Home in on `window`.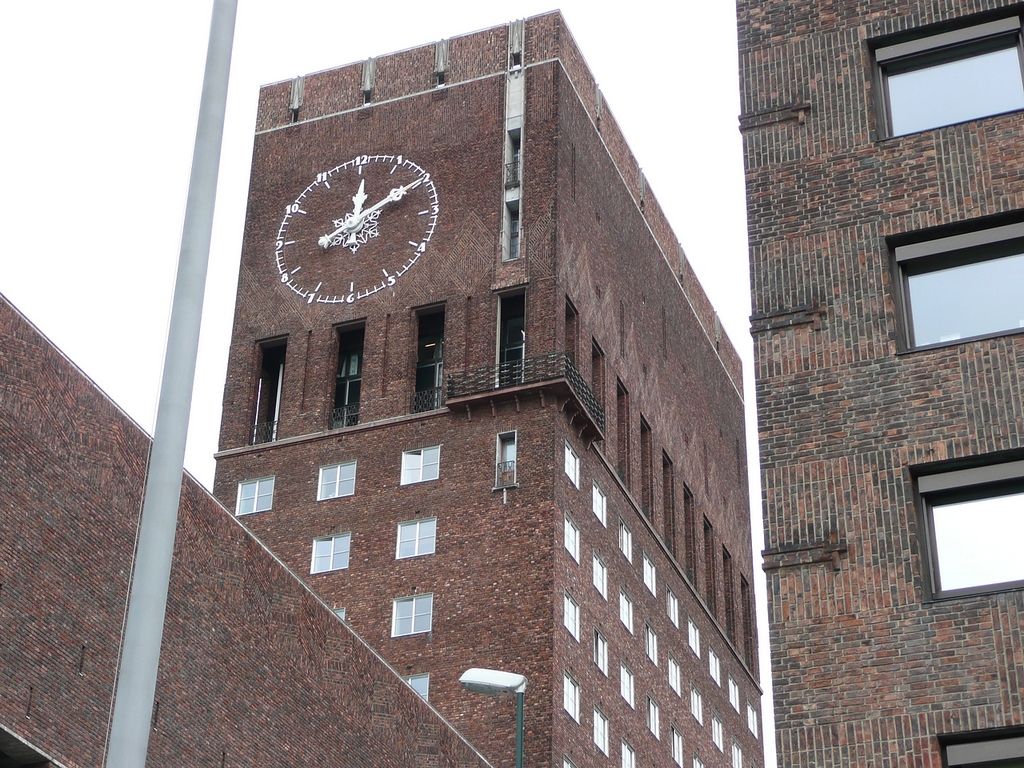
Homed in at bbox=[708, 644, 720, 686].
